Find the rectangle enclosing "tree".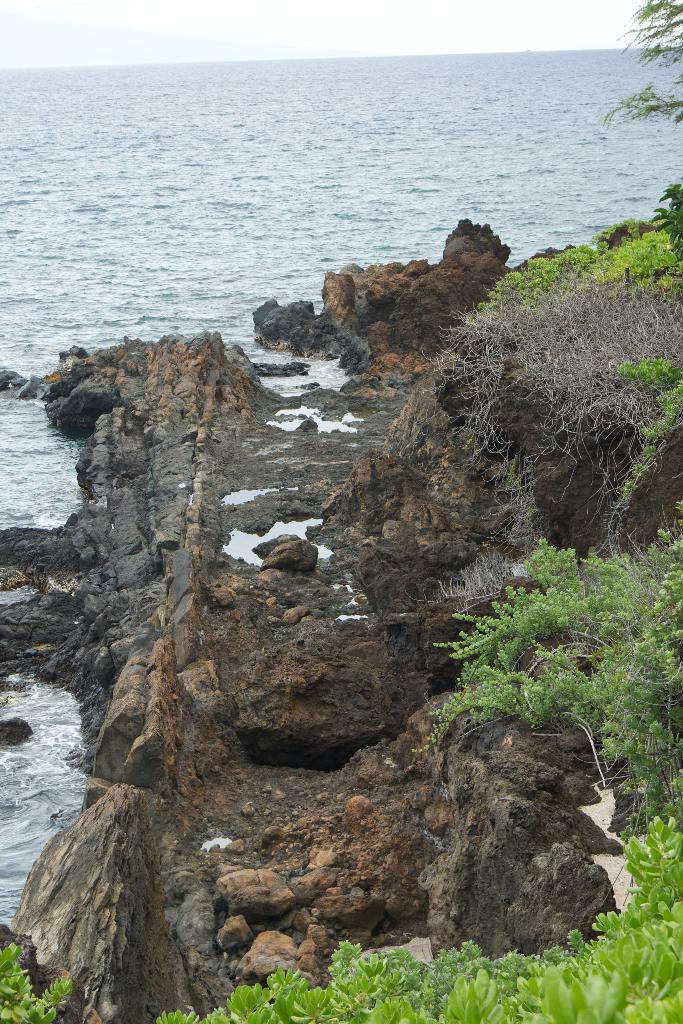
select_region(602, 0, 682, 124).
